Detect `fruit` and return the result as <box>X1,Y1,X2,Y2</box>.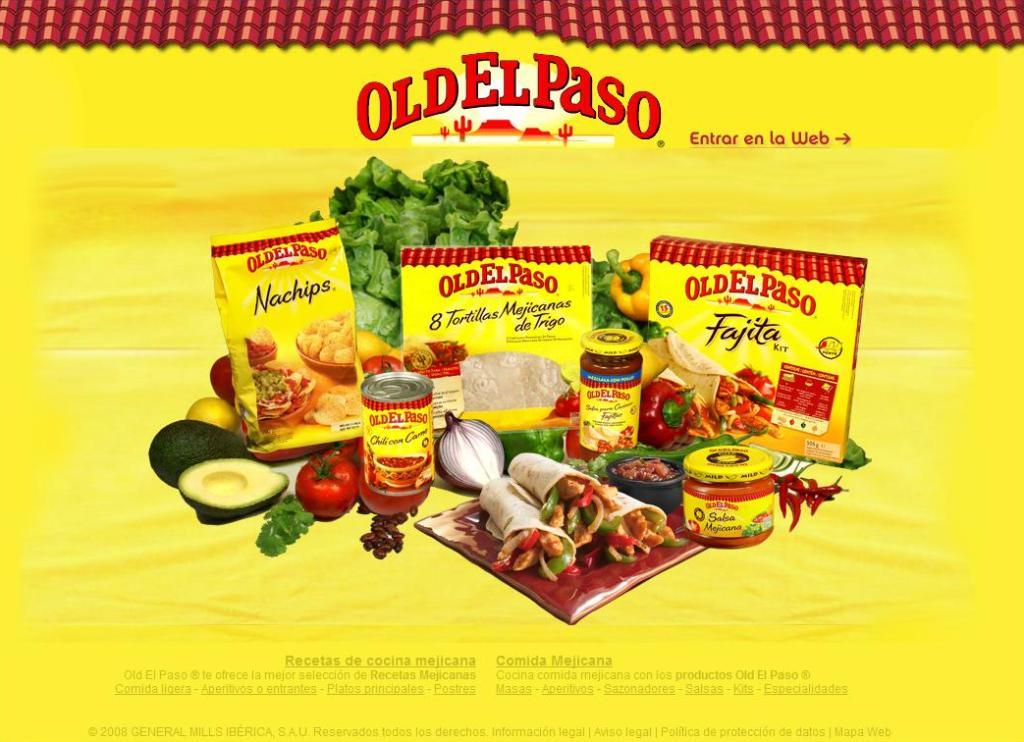
<box>284,459,350,528</box>.
